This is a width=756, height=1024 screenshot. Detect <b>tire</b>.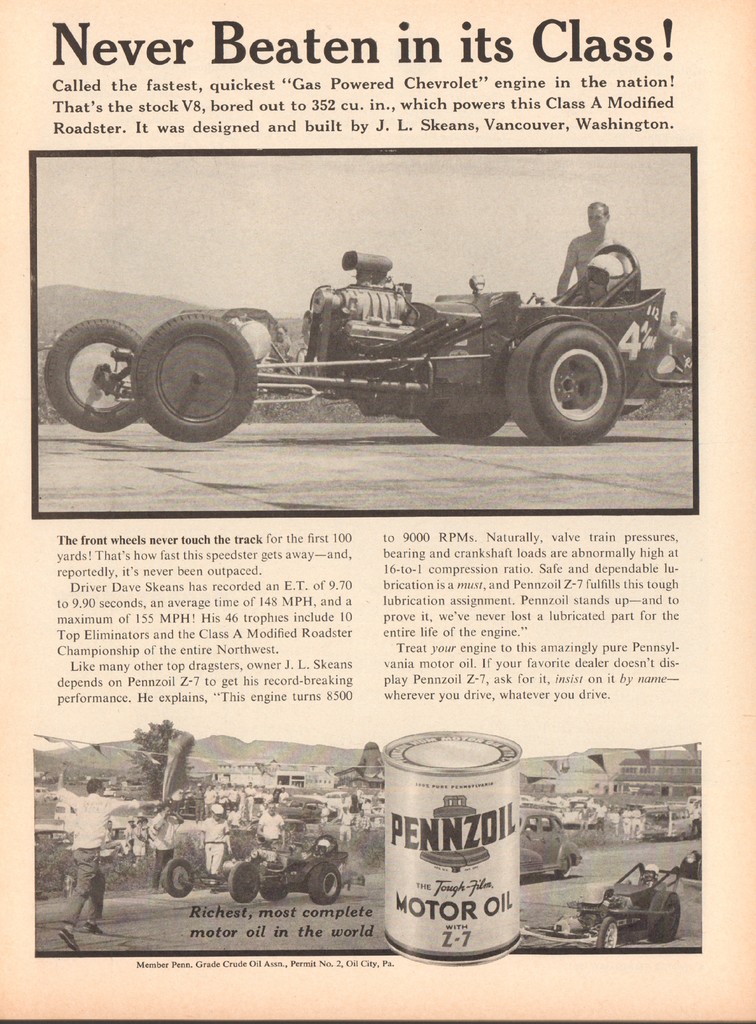
BBox(598, 917, 619, 950).
